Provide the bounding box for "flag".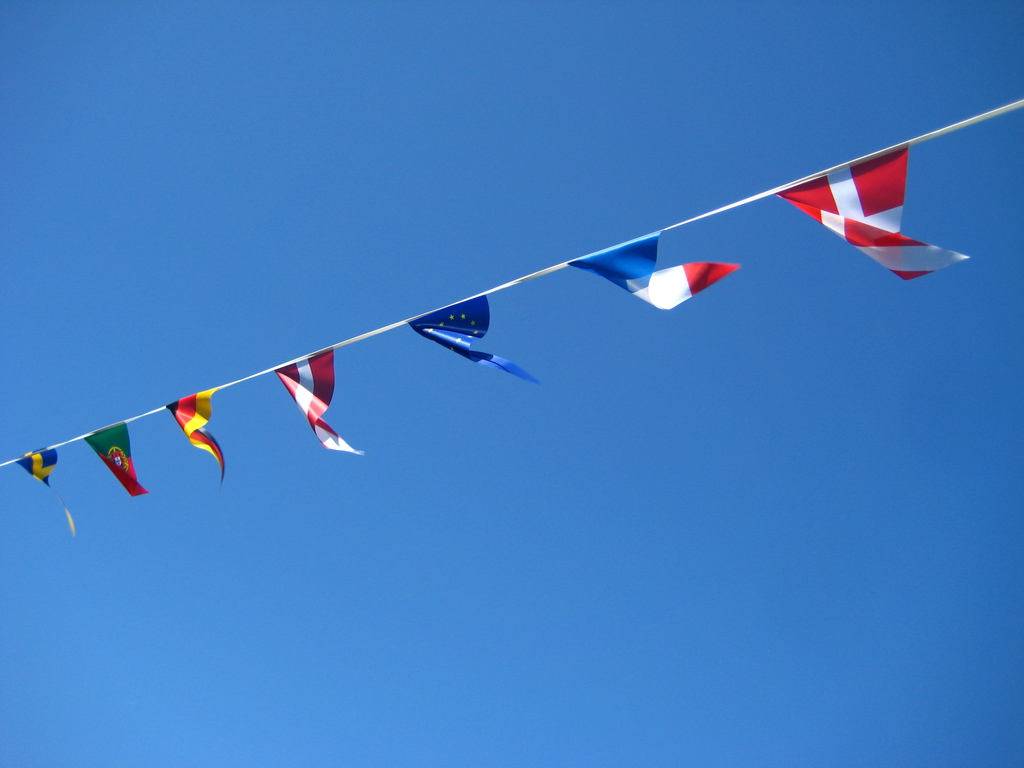
(x1=750, y1=113, x2=961, y2=287).
